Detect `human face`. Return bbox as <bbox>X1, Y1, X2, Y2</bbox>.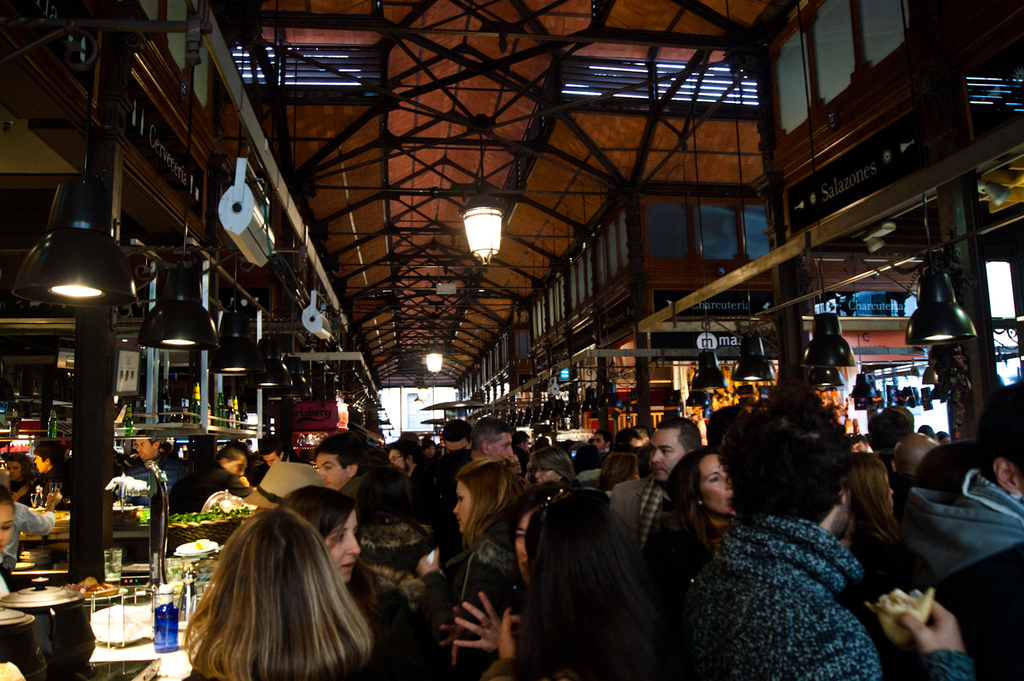
<bbox>33, 449, 46, 473</bbox>.
